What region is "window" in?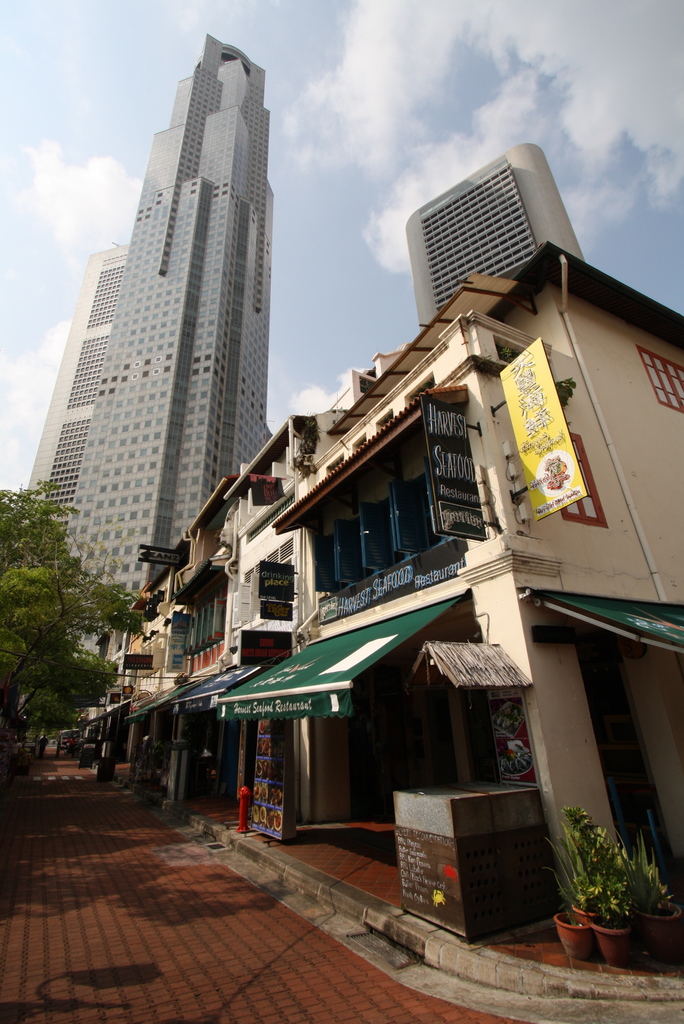
box=[200, 604, 213, 648].
